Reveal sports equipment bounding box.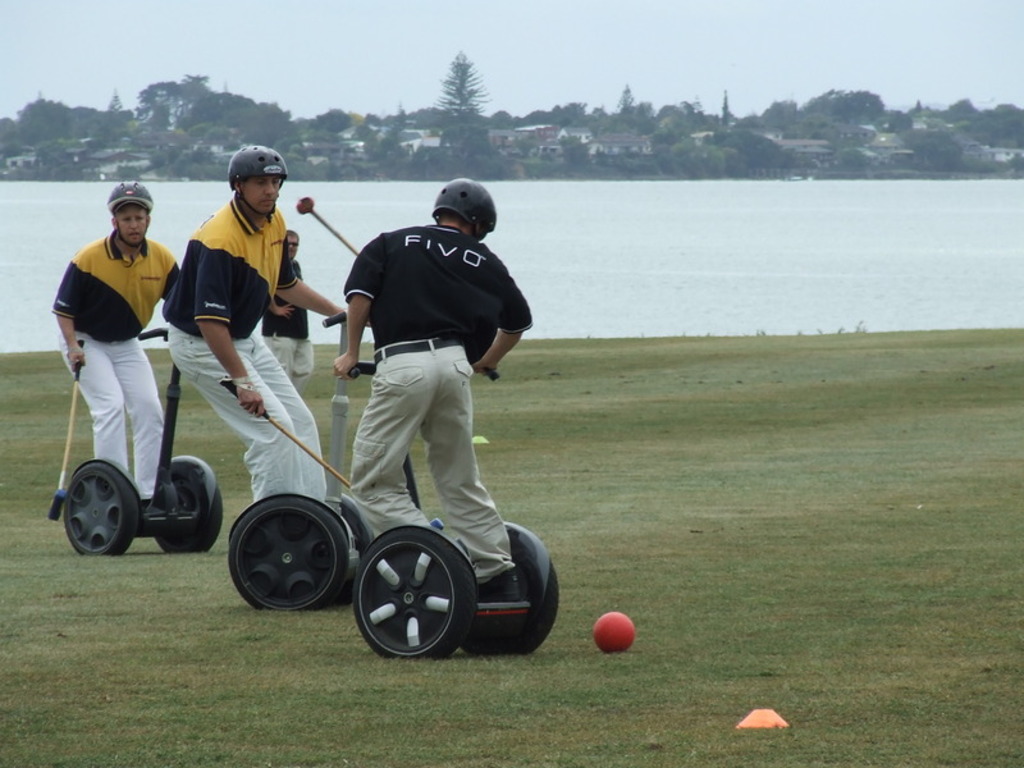
Revealed: {"left": 433, "top": 177, "right": 495, "bottom": 244}.
